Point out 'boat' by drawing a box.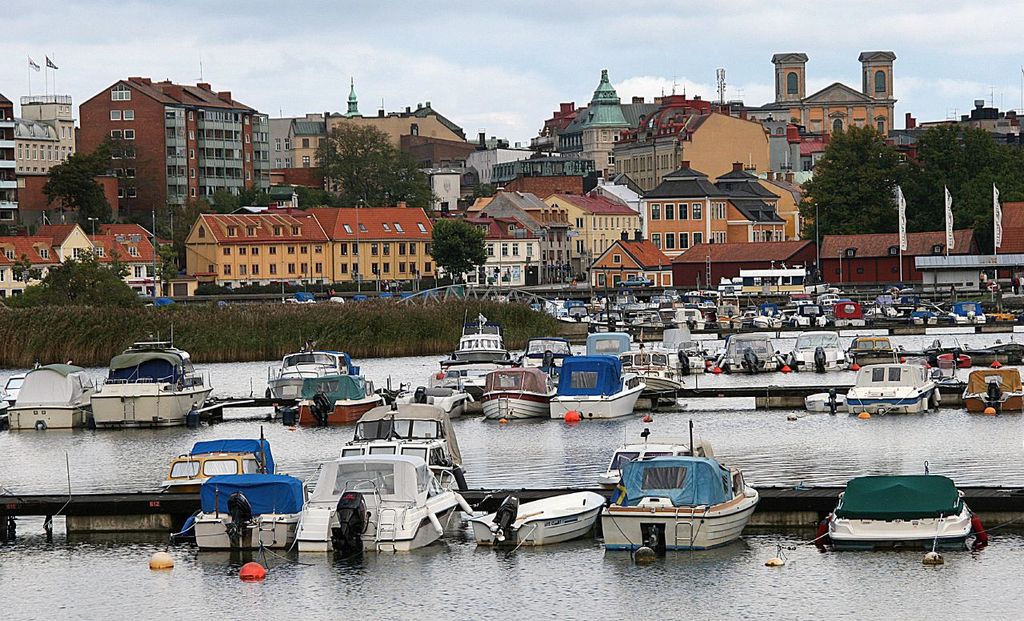
locate(283, 367, 393, 427).
